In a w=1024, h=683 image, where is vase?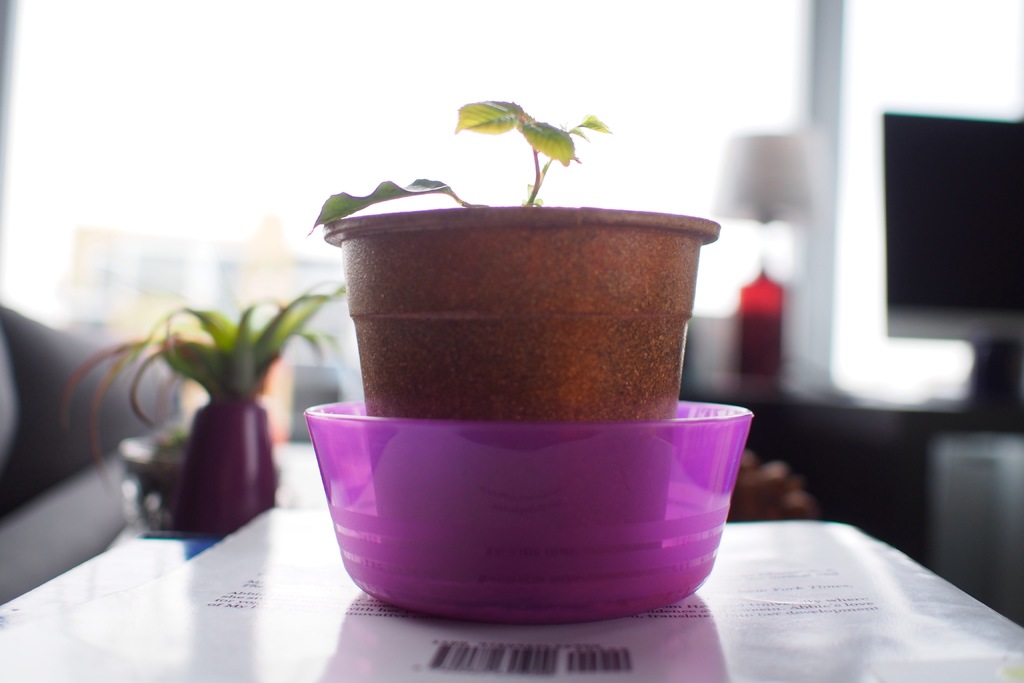
region(173, 391, 273, 543).
